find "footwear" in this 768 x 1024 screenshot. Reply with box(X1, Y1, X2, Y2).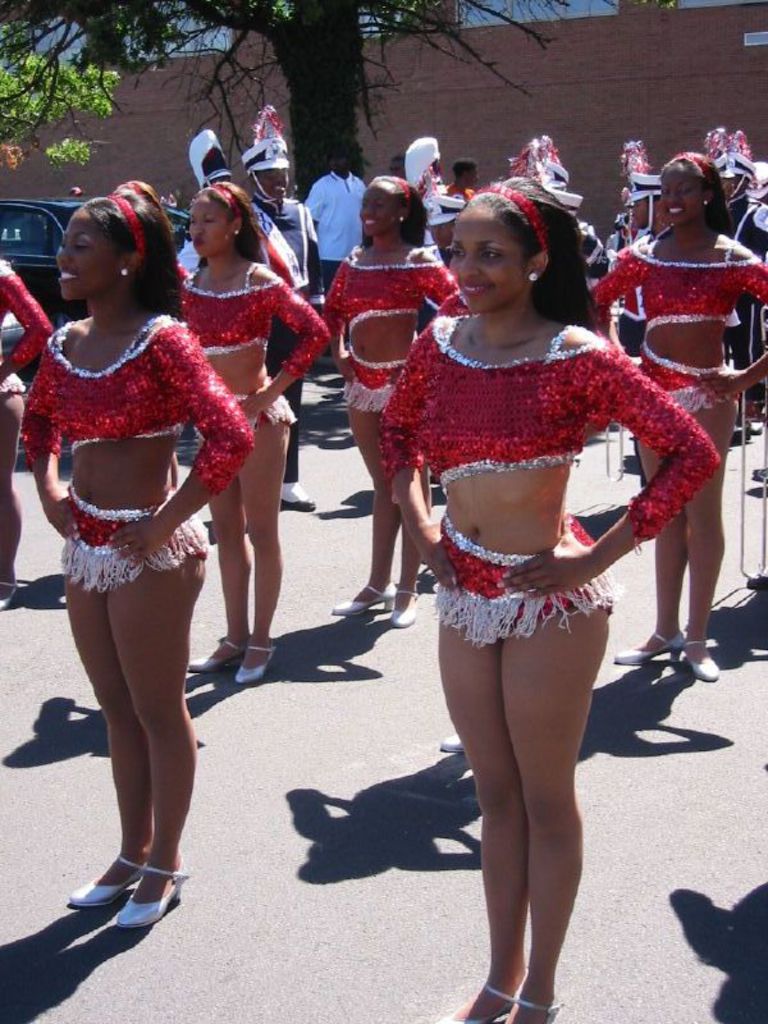
box(180, 639, 238, 676).
